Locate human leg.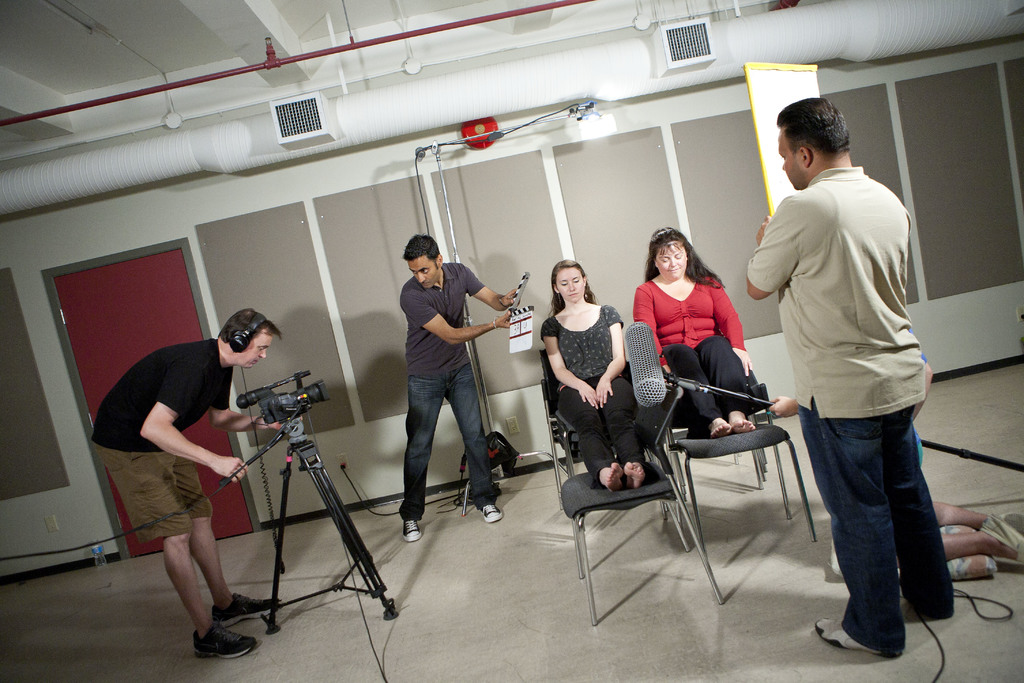
Bounding box: locate(446, 357, 508, 518).
